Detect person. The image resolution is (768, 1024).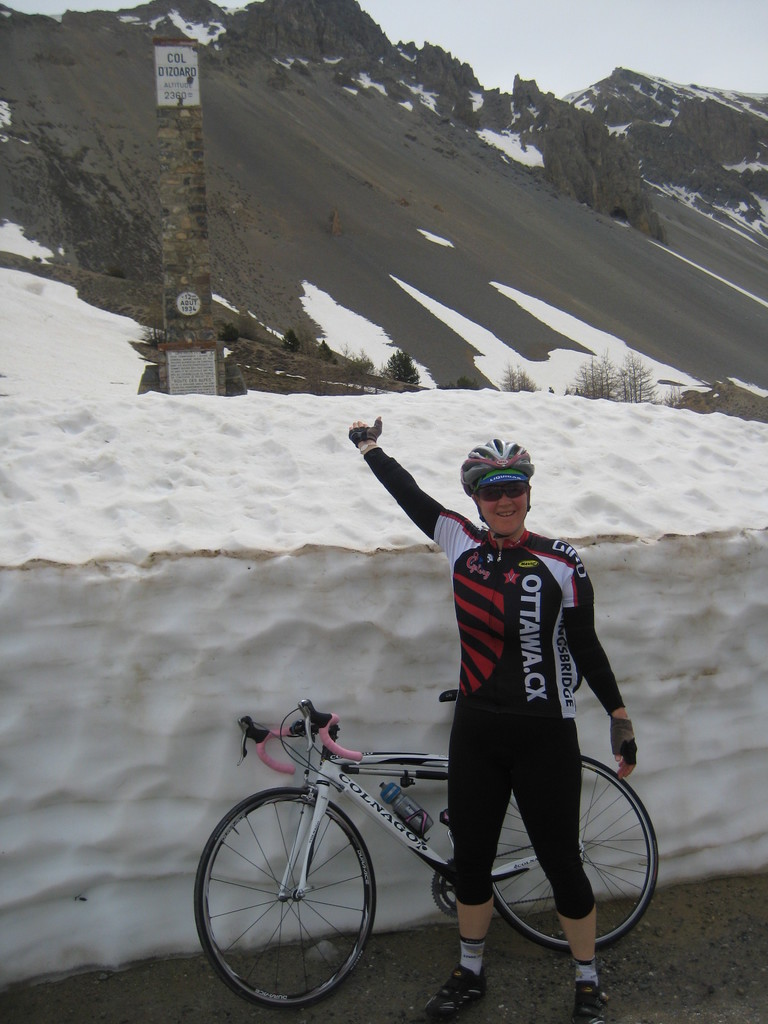
bbox=(369, 422, 633, 947).
